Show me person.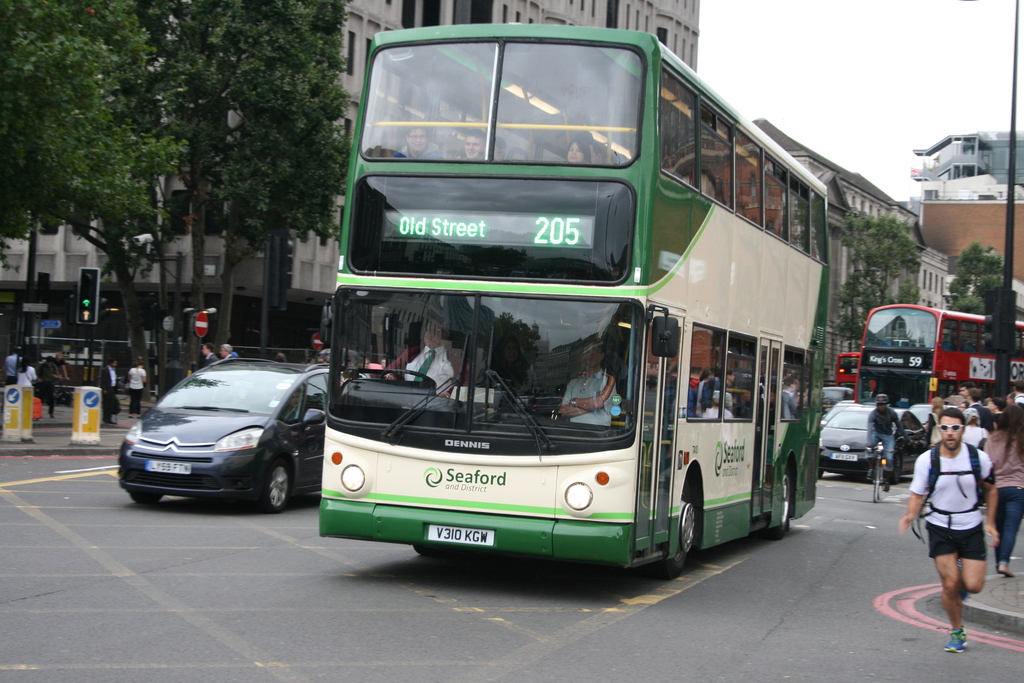
person is here: x1=451, y1=129, x2=502, y2=160.
